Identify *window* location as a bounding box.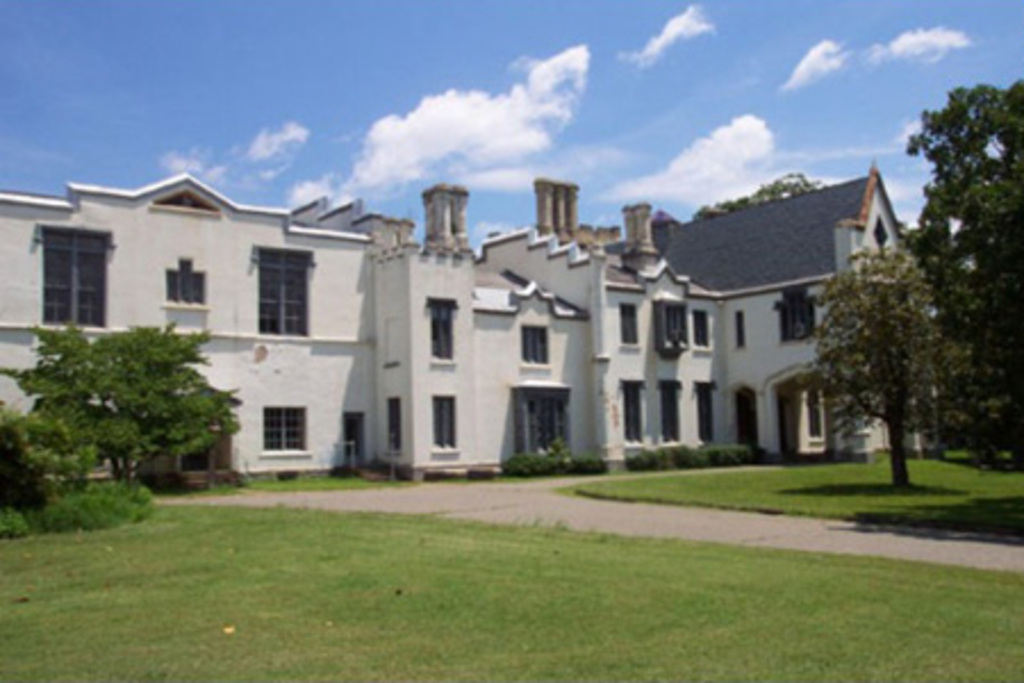
crop(426, 389, 462, 460).
